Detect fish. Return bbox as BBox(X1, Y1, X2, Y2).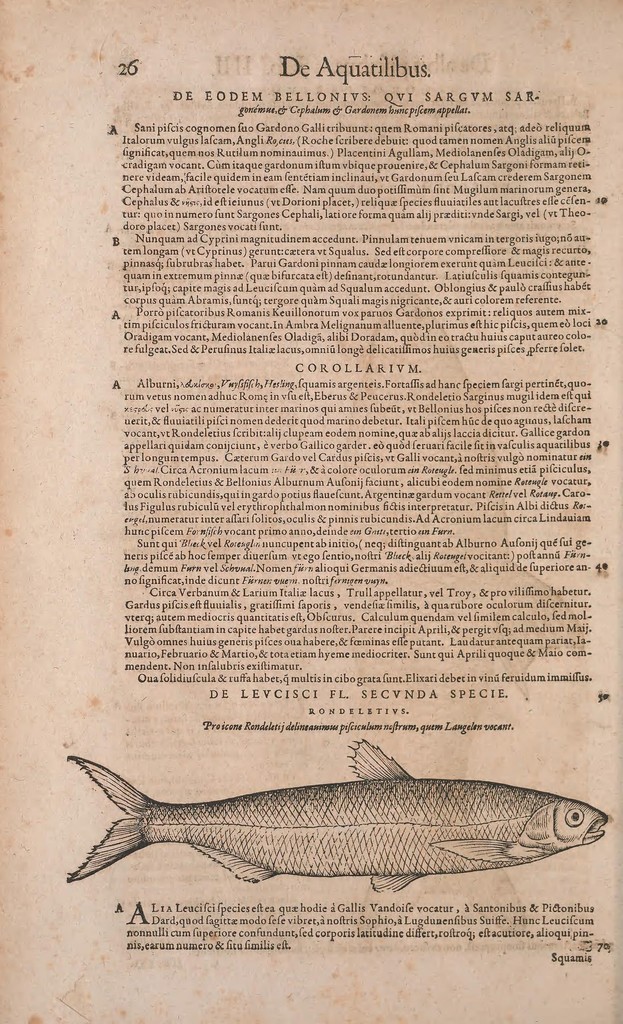
BBox(65, 732, 607, 890).
